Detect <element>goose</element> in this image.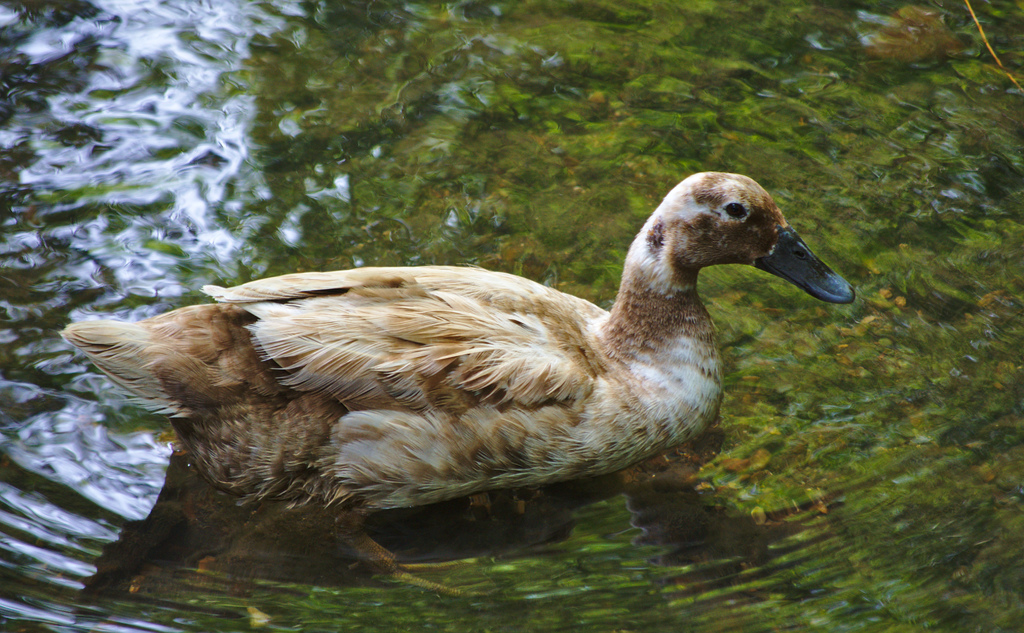
Detection: Rect(56, 172, 840, 564).
